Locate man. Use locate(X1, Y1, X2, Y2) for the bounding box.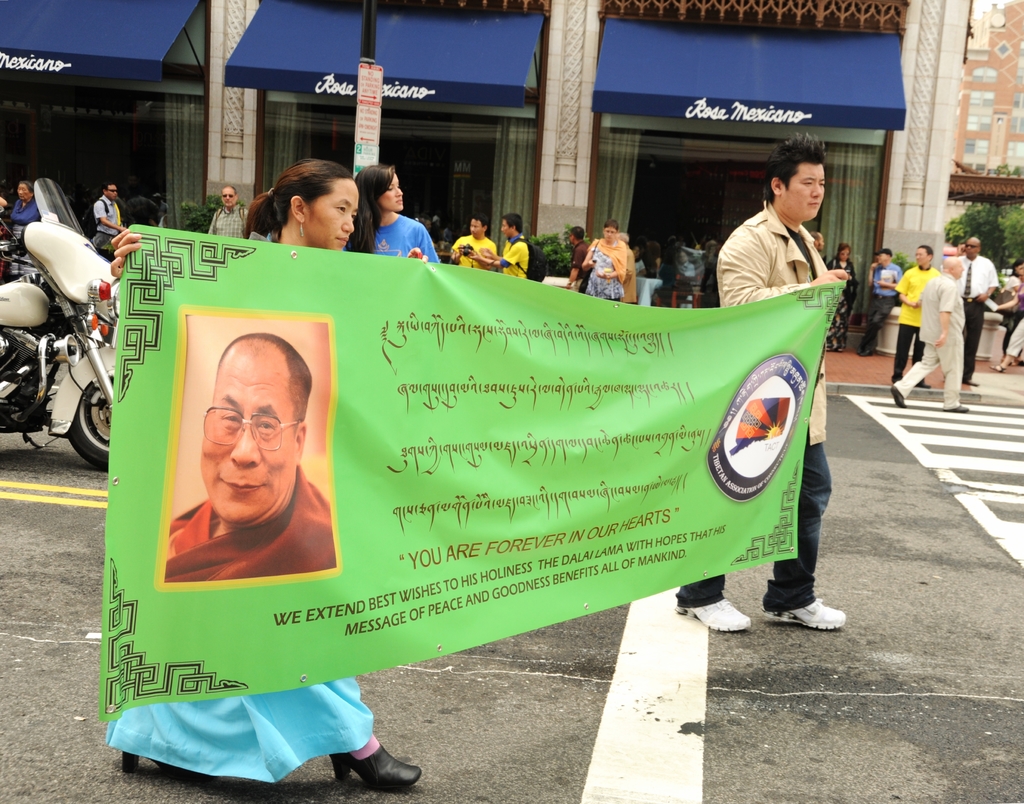
locate(449, 217, 497, 276).
